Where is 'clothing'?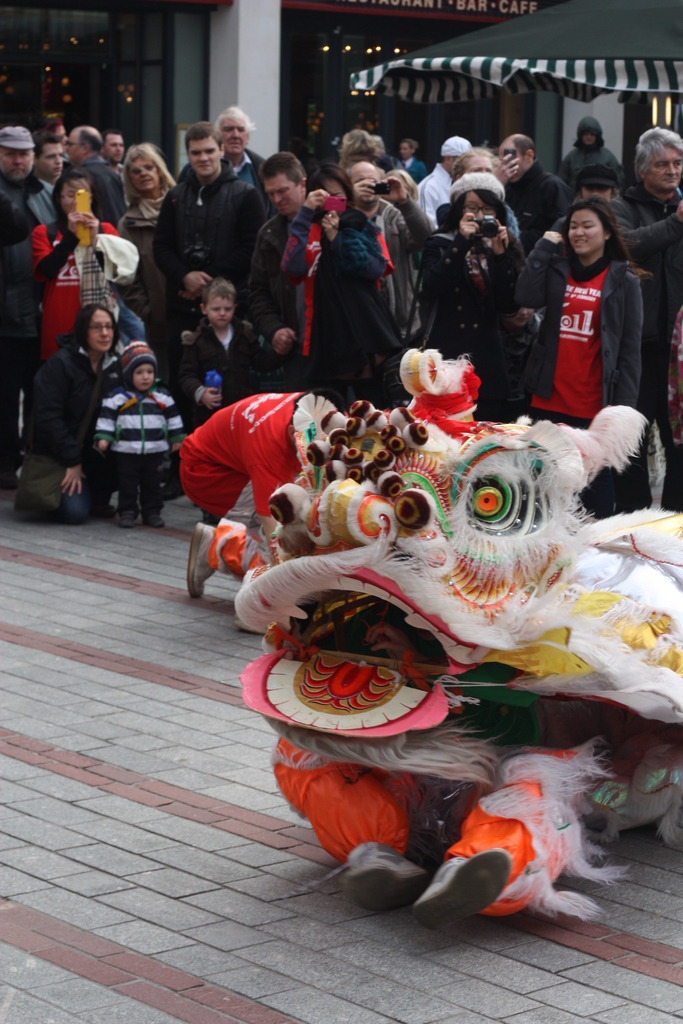
279, 204, 390, 417.
